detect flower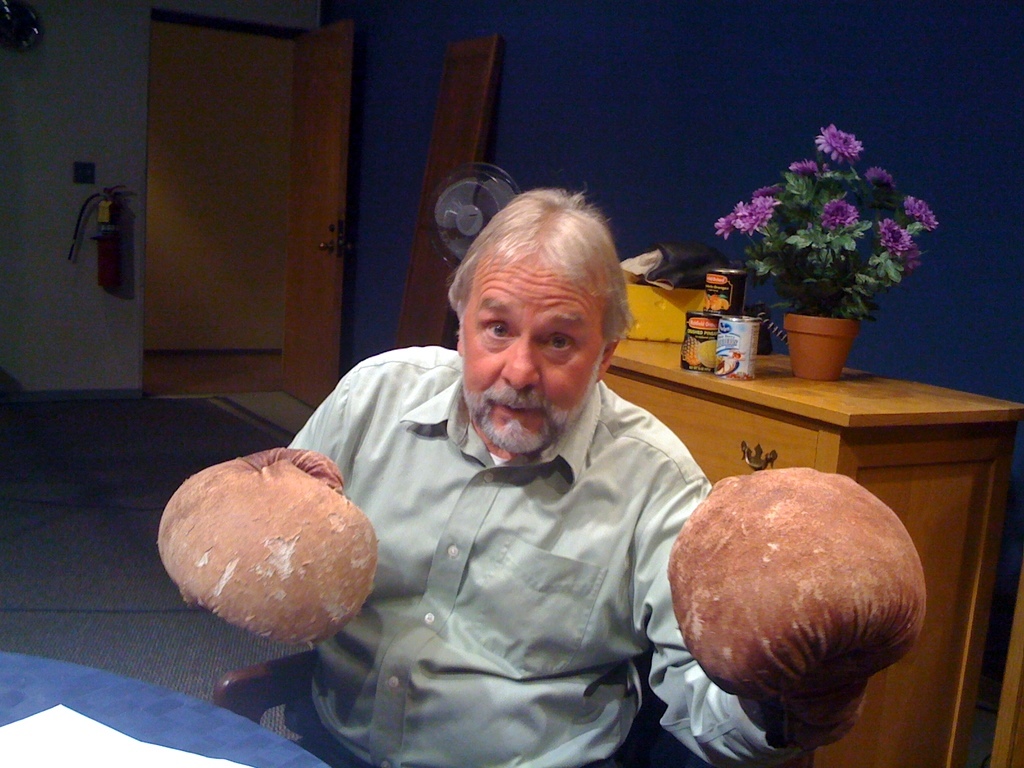
pyautogui.locateOnScreen(875, 219, 928, 270)
